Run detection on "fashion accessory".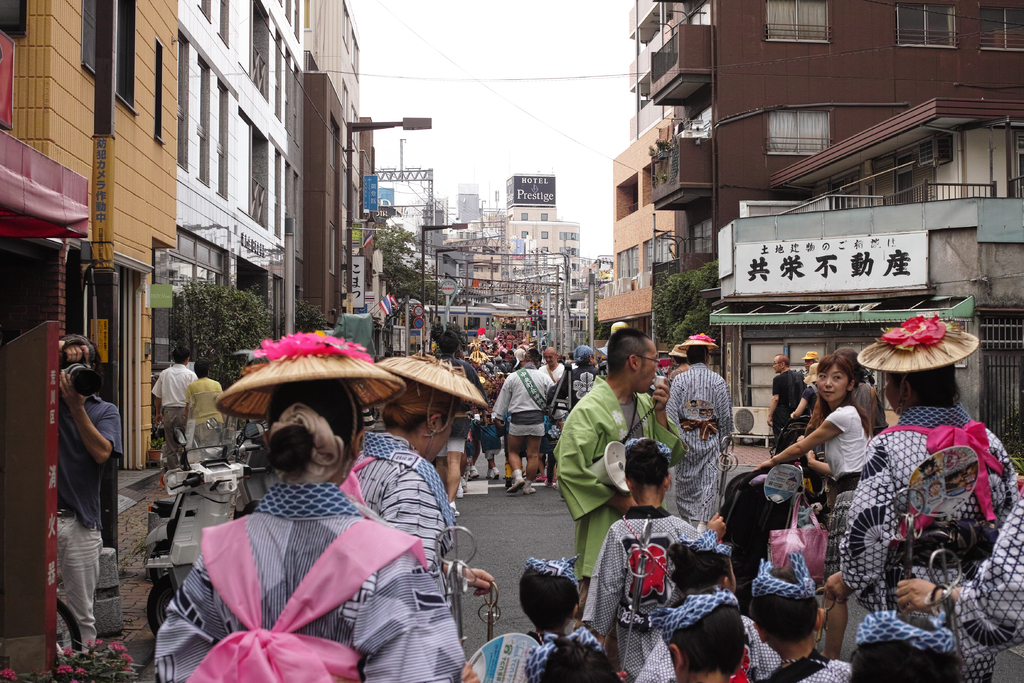
Result: crop(806, 351, 816, 359).
